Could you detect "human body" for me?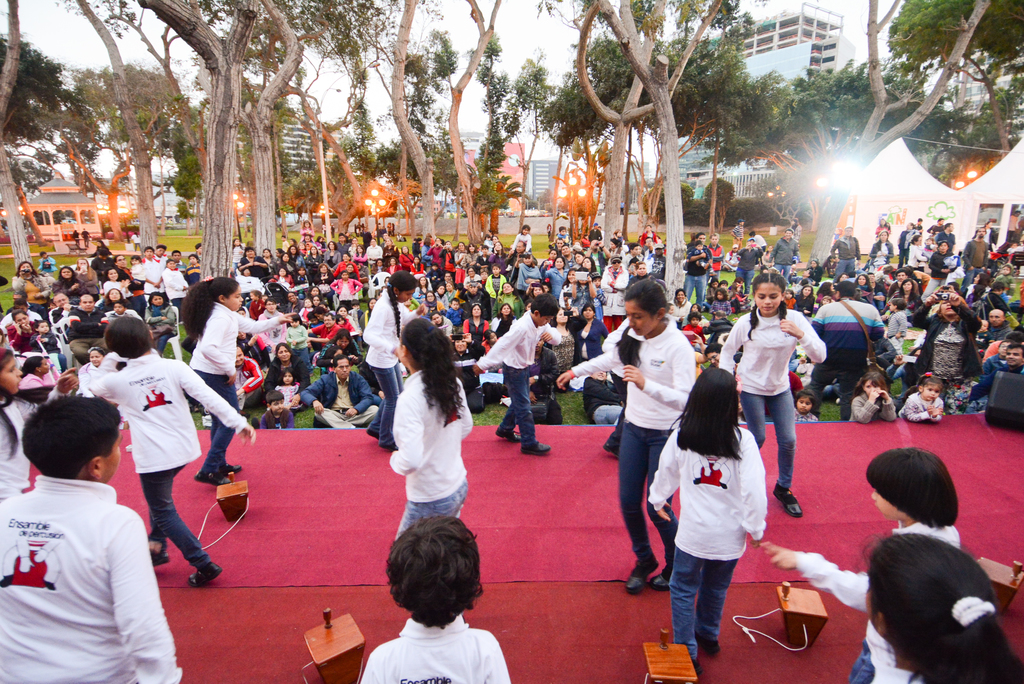
Detection result: [x1=82, y1=349, x2=267, y2=586].
